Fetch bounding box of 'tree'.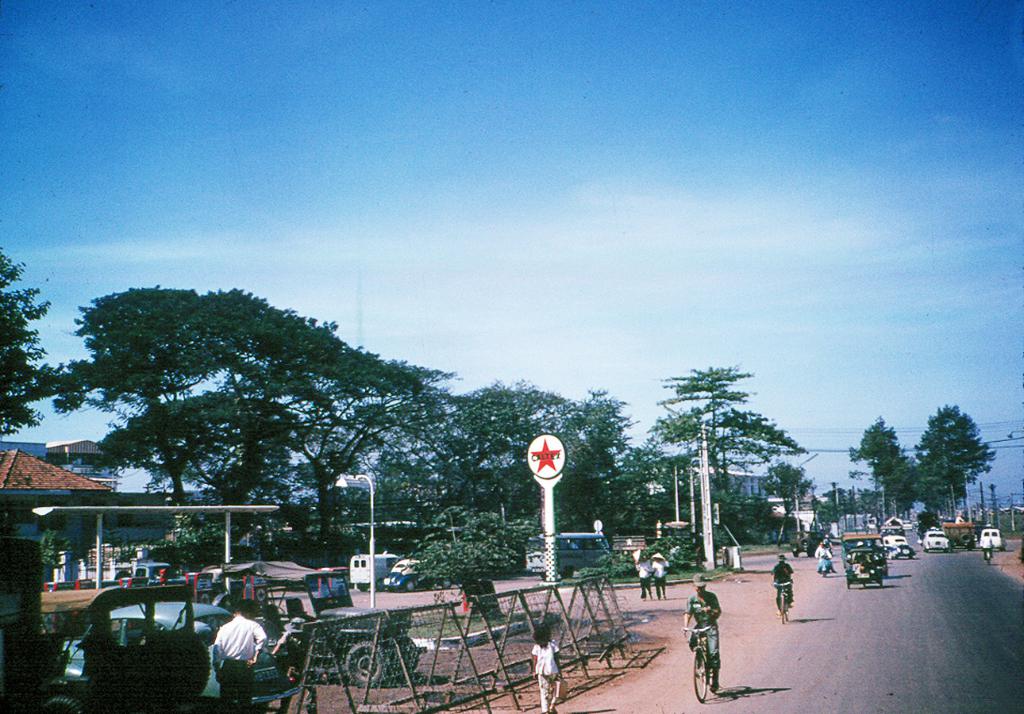
Bbox: Rect(845, 417, 924, 532).
